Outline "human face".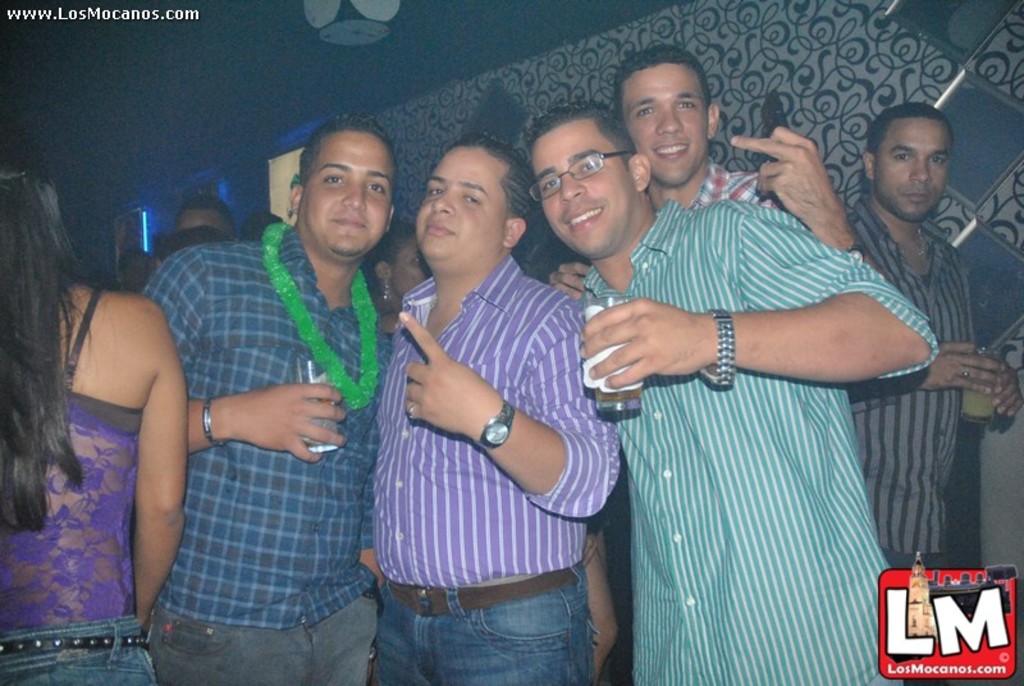
Outline: BBox(416, 147, 508, 265).
